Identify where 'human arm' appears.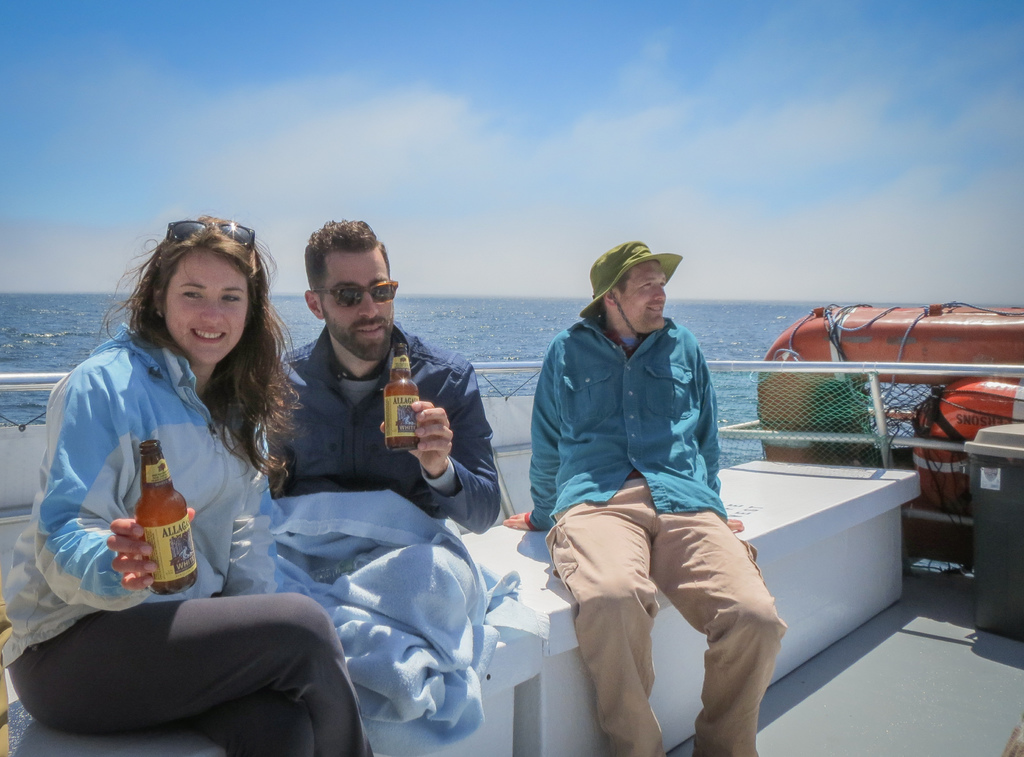
Appears at (33,365,198,614).
